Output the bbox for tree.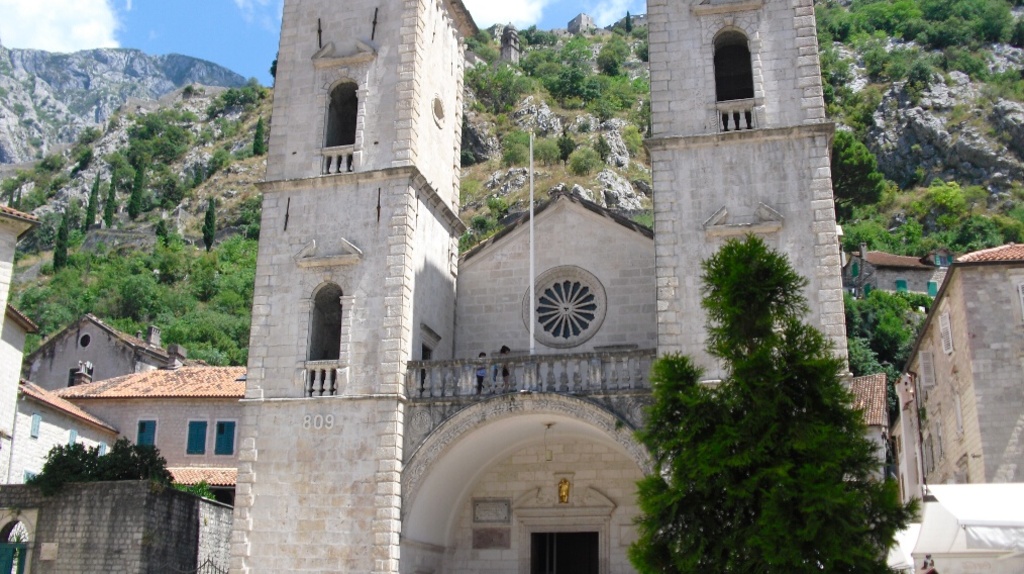
(x1=127, y1=158, x2=141, y2=224).
